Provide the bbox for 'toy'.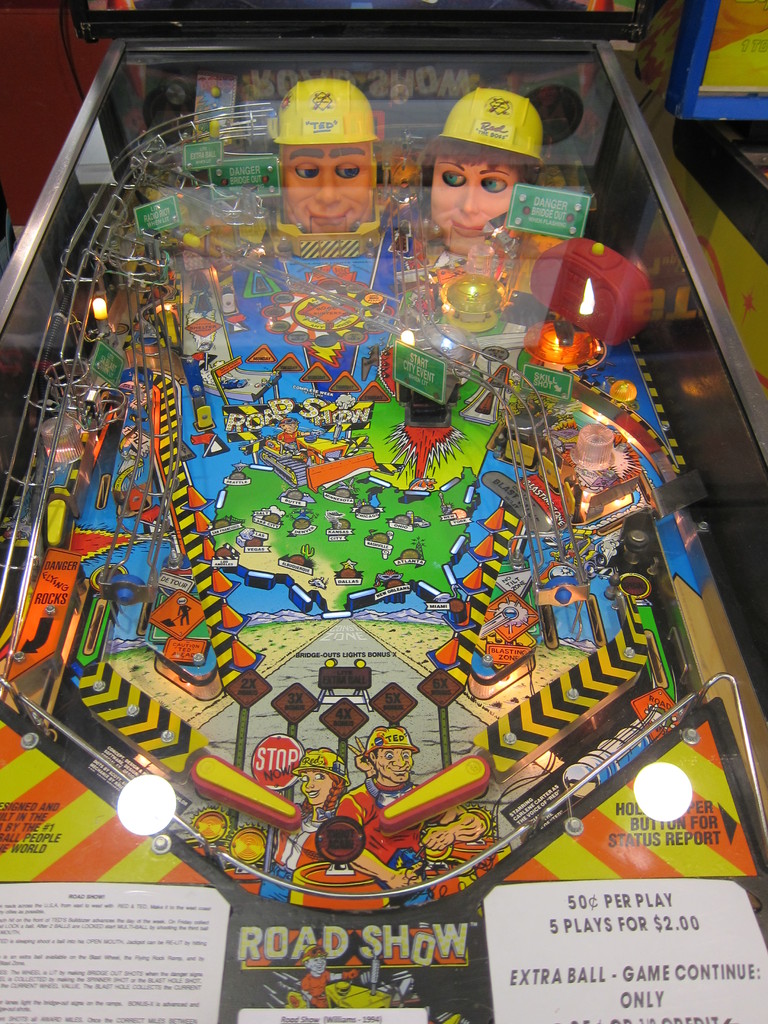
(left=0, top=70, right=716, bottom=917).
